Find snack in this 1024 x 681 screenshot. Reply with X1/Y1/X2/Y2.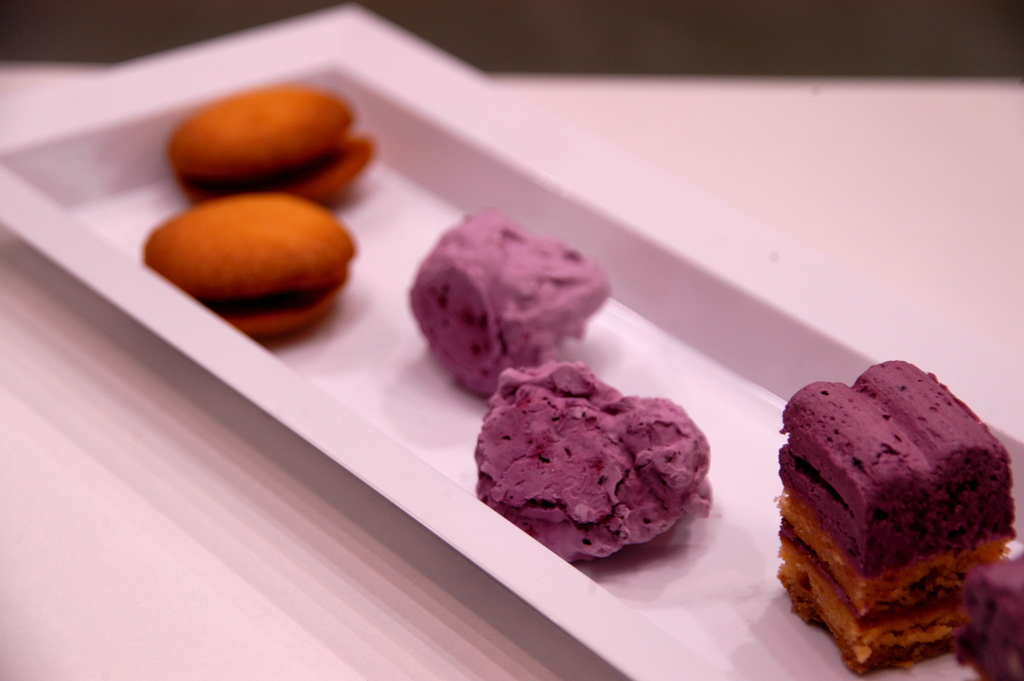
476/360/723/556.
